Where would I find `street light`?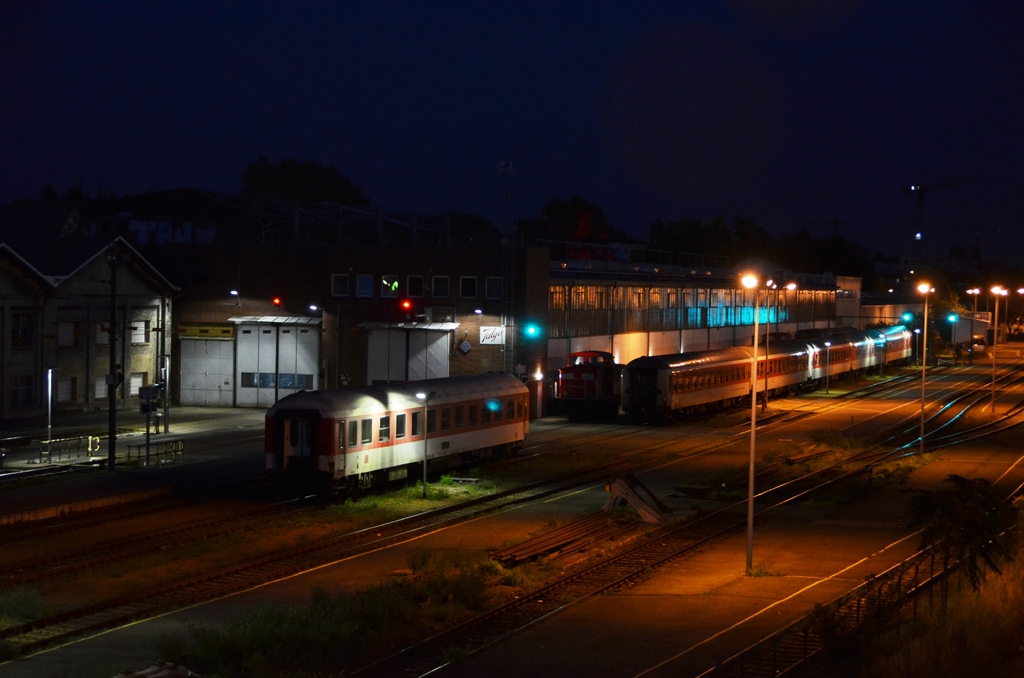
At <bbox>970, 286, 980, 364</bbox>.
